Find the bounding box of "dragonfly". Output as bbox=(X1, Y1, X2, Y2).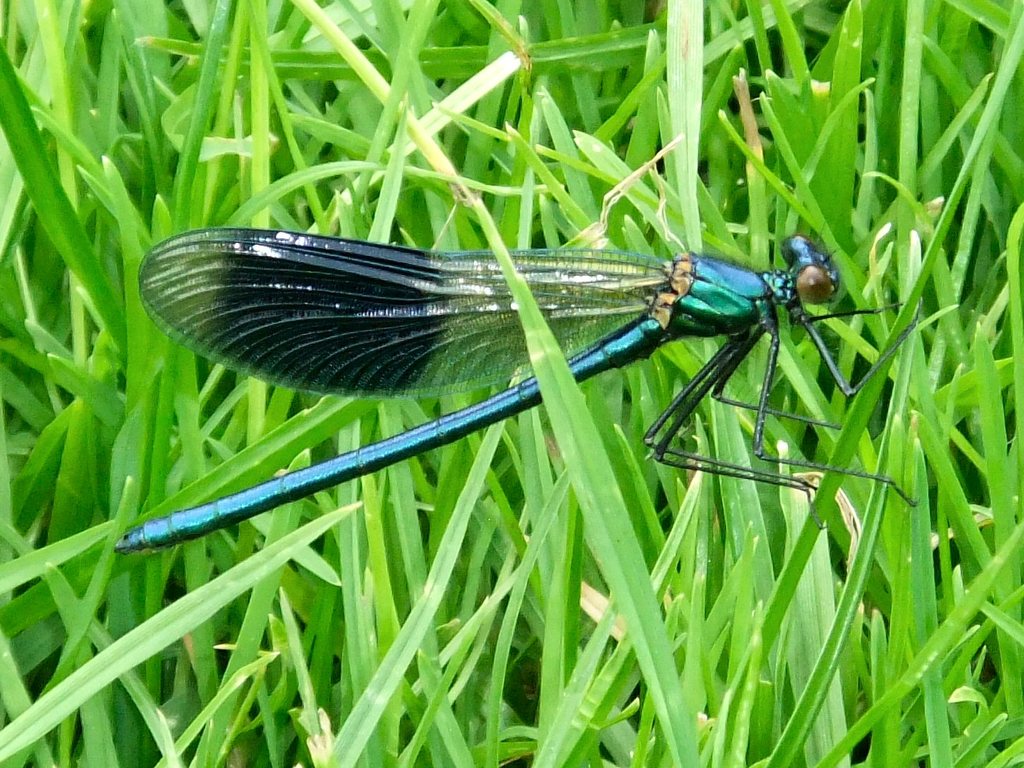
bbox=(118, 224, 918, 547).
